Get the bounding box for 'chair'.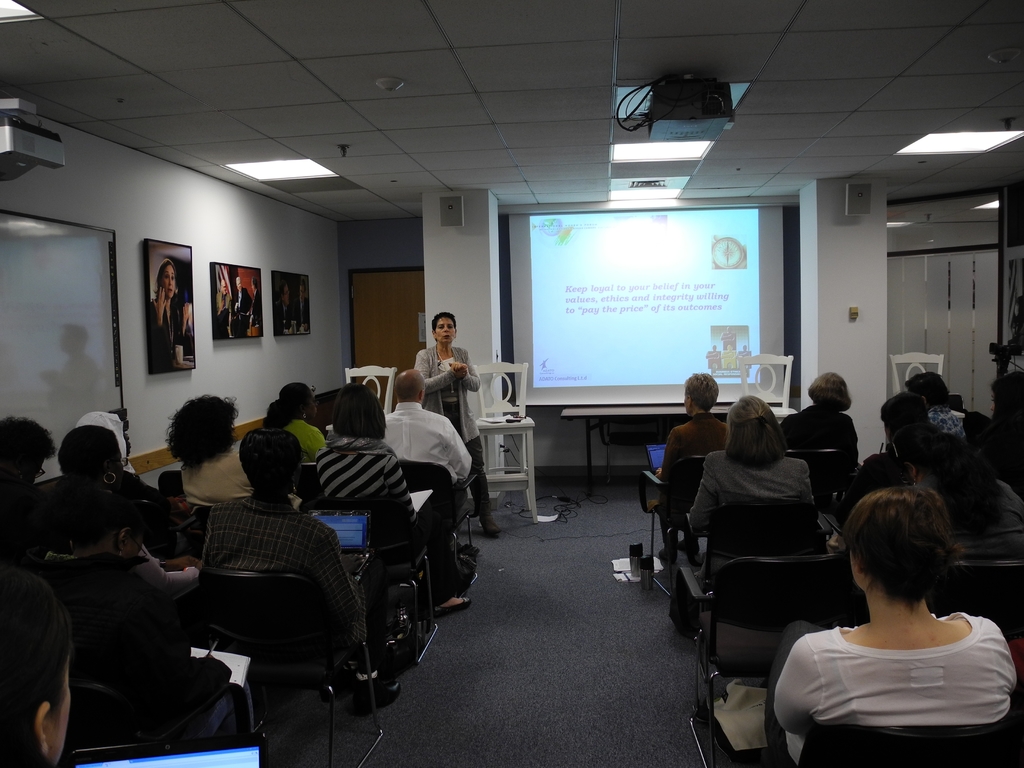
[890, 357, 945, 406].
